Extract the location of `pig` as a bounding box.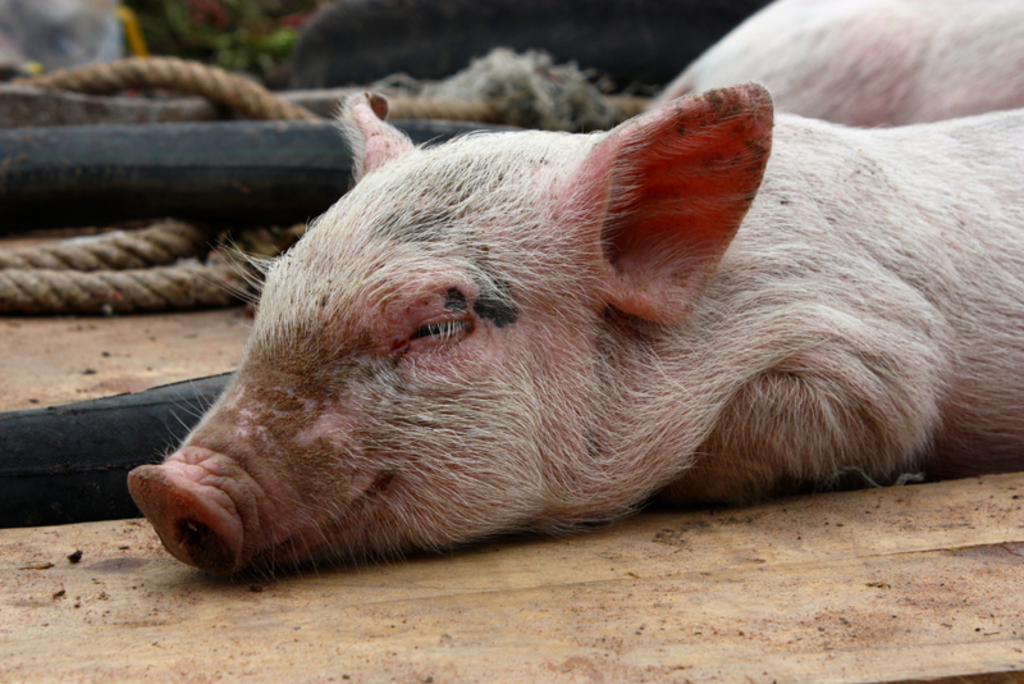
x1=123, y1=78, x2=1023, y2=585.
